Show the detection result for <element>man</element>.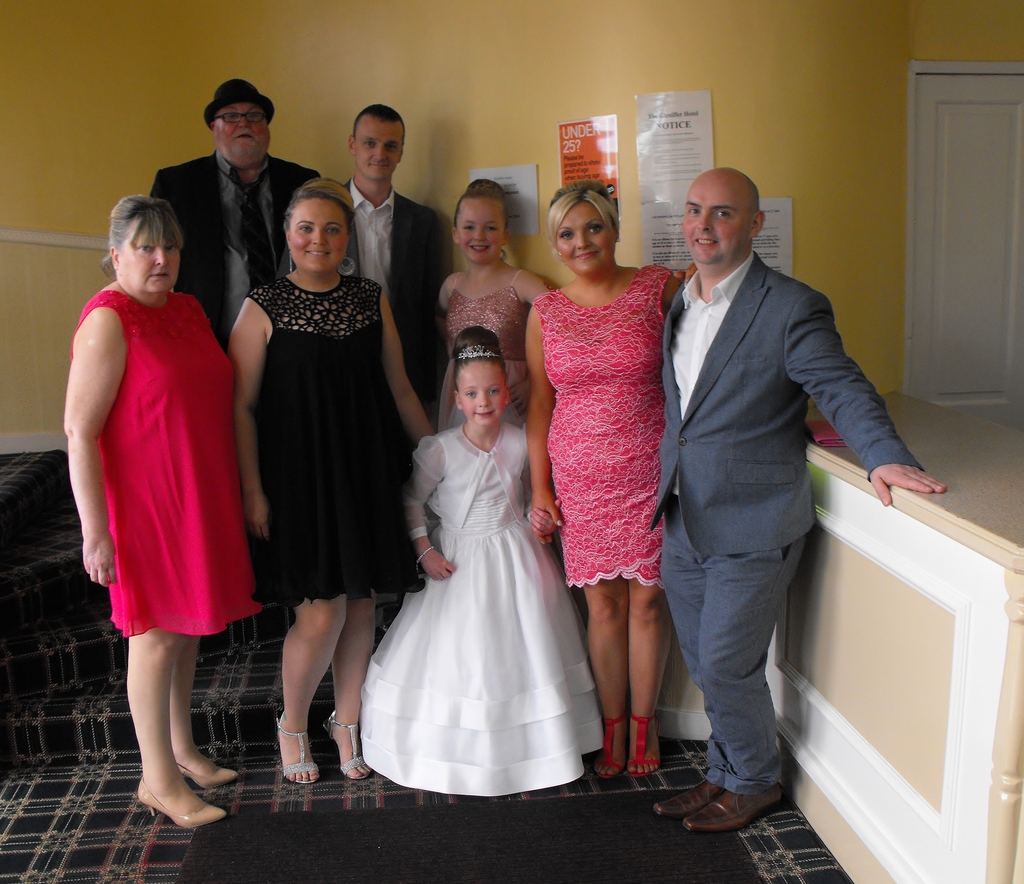
<region>634, 134, 894, 823</region>.
